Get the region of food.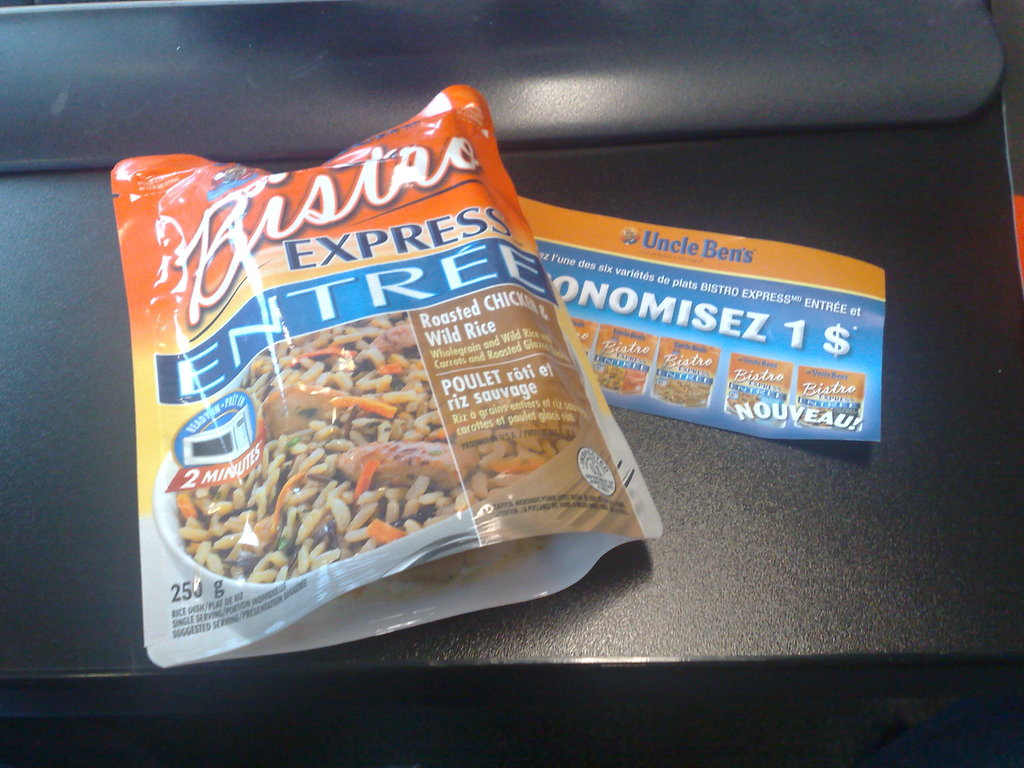
{"x1": 726, "y1": 390, "x2": 762, "y2": 410}.
